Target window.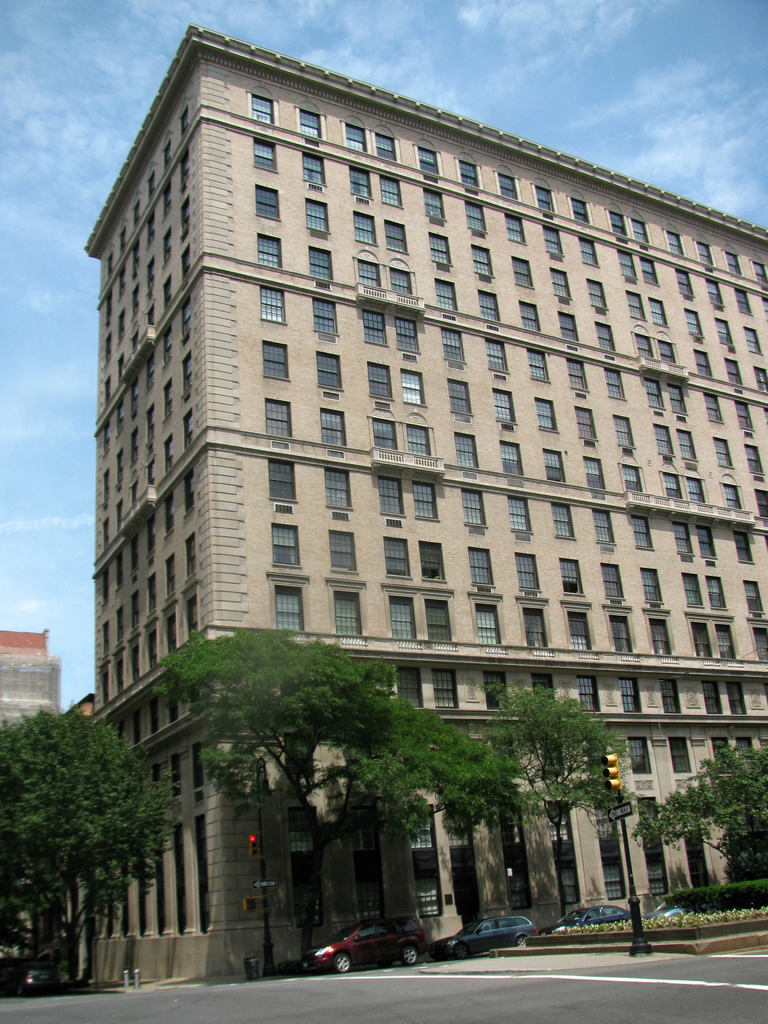
Target region: box=[637, 259, 658, 285].
